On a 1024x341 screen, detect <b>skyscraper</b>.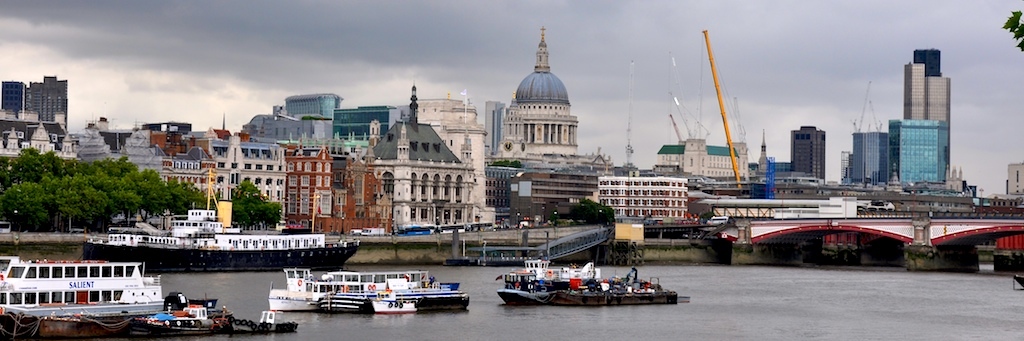
pyautogui.locateOnScreen(878, 48, 969, 209).
